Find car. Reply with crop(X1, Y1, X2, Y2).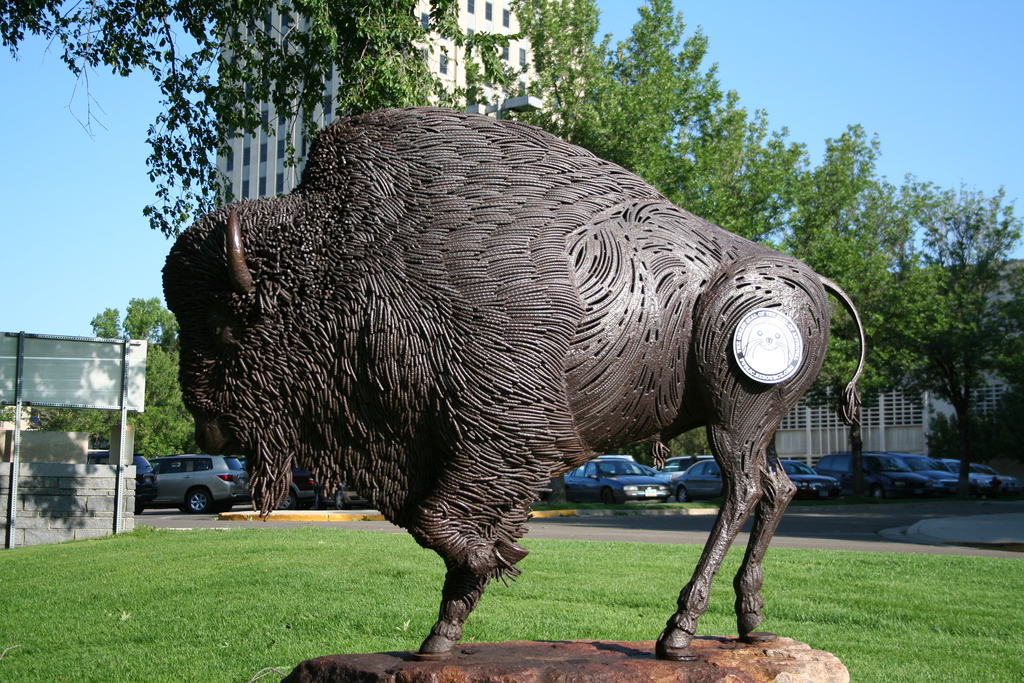
crop(825, 446, 929, 507).
